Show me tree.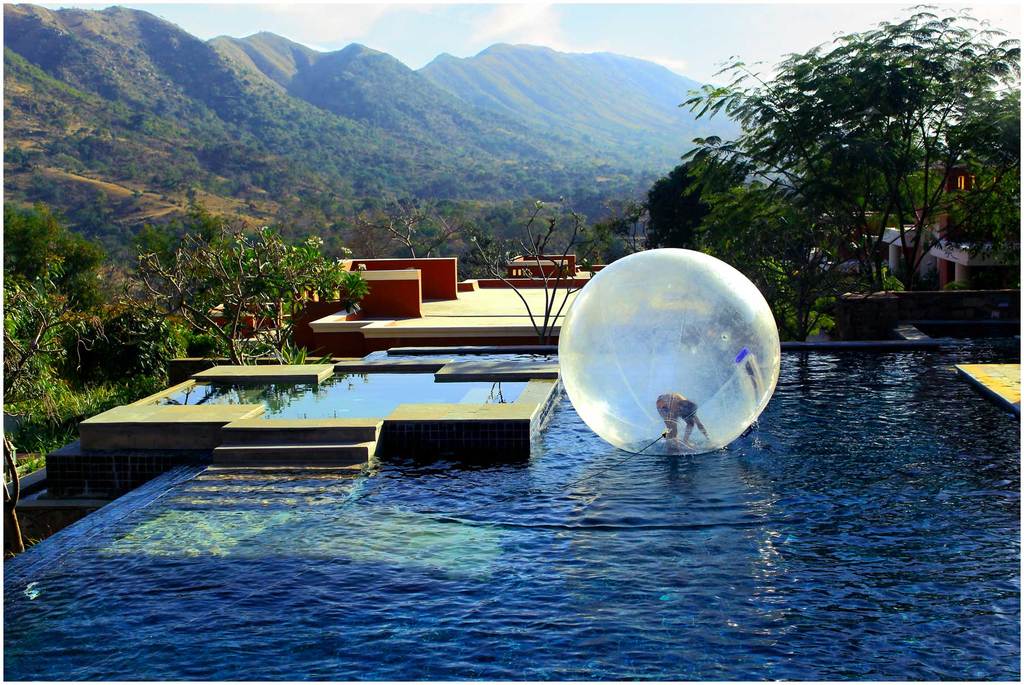
tree is here: 366/206/468/261.
